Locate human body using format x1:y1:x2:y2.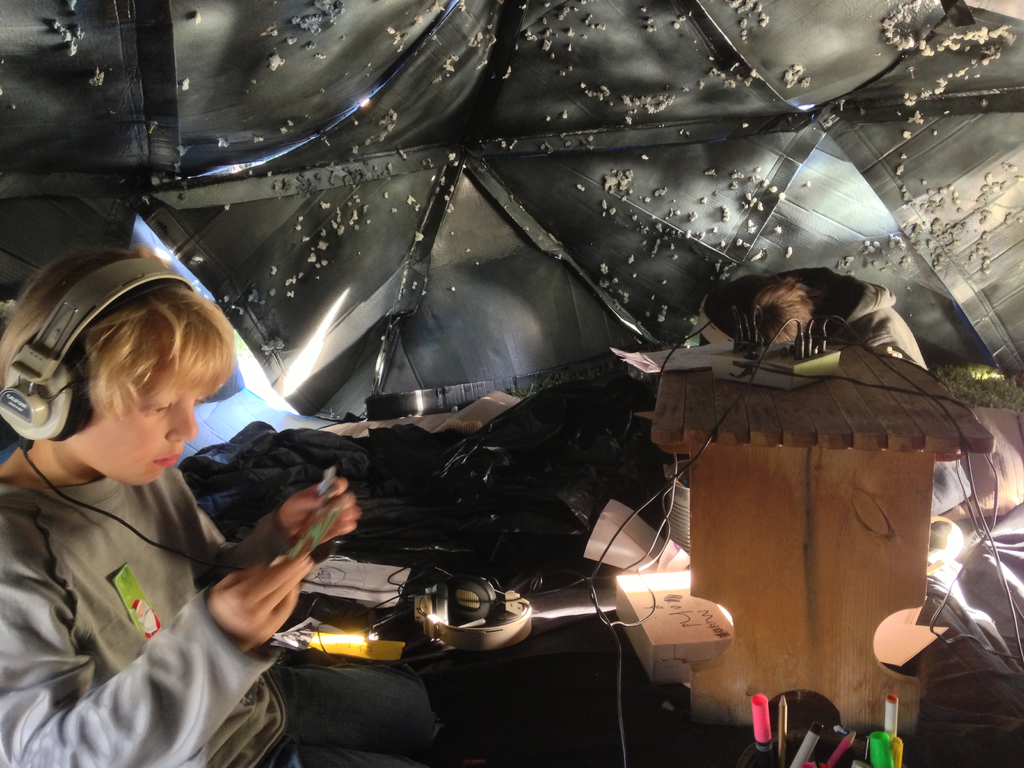
0:261:321:757.
